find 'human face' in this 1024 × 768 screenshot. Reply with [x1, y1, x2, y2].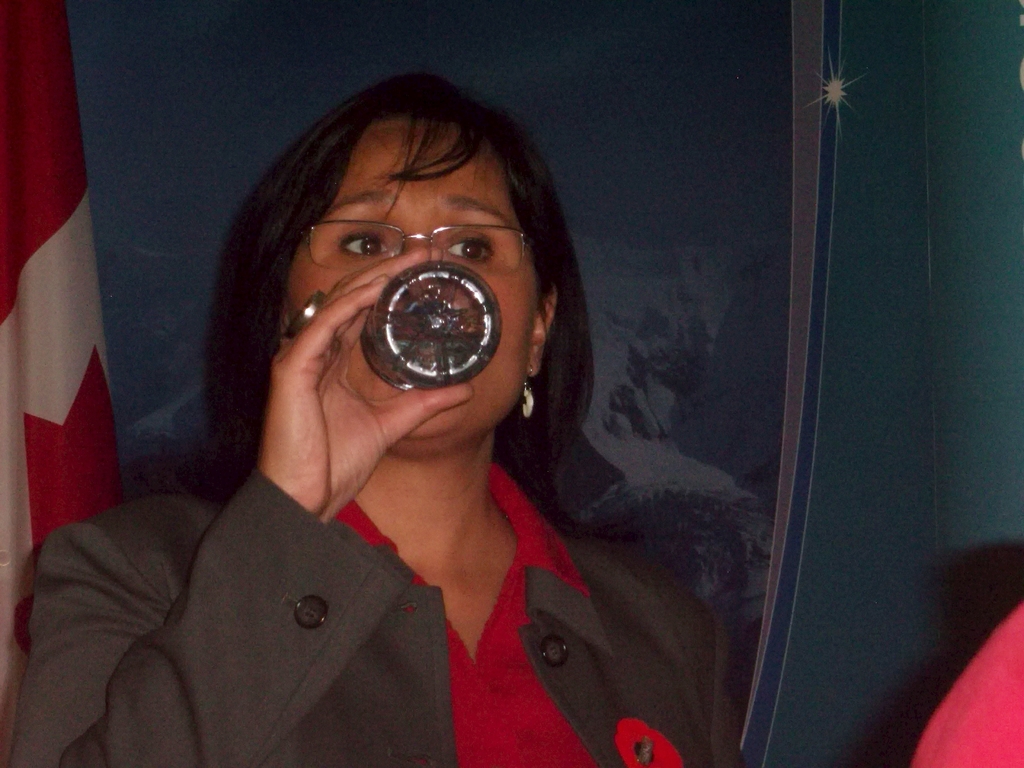
[269, 115, 543, 447].
